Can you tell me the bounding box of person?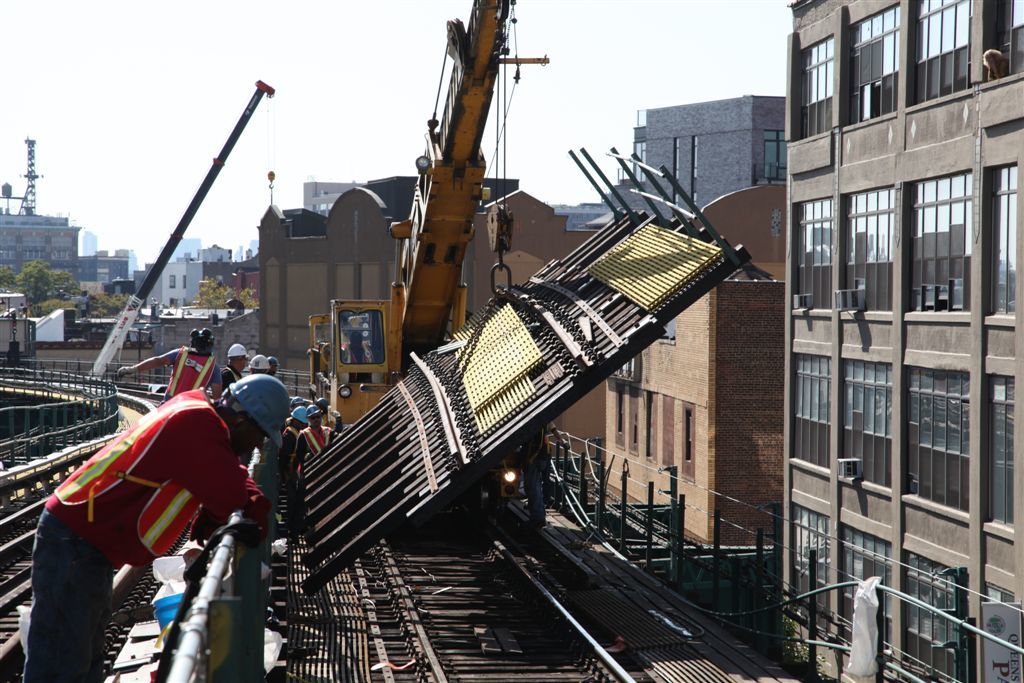
bbox=(246, 354, 271, 374).
